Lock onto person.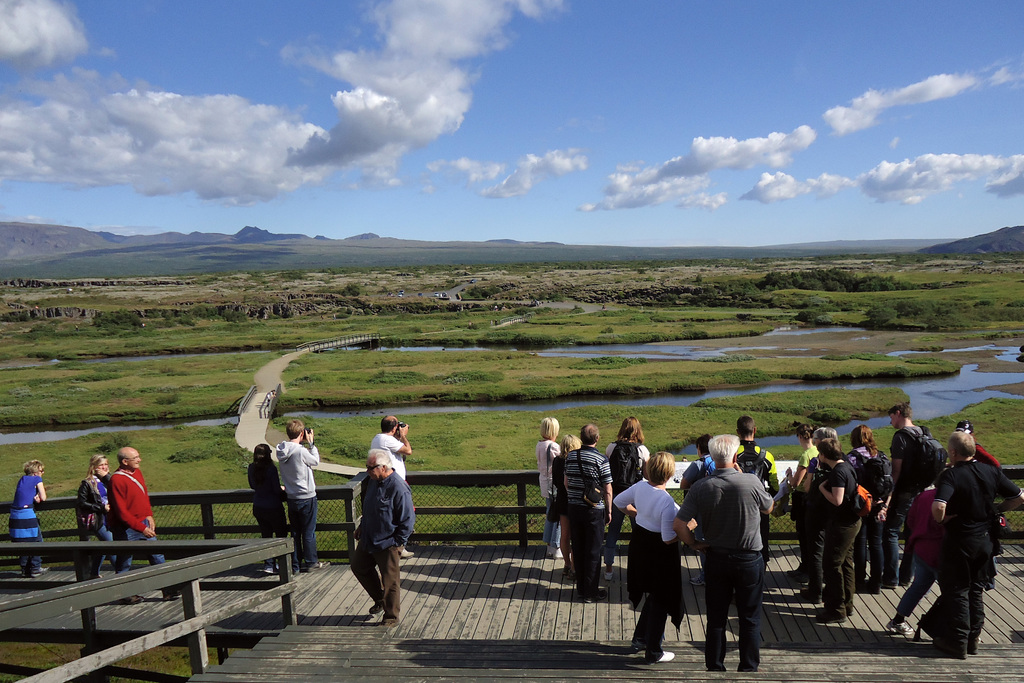
Locked: BBox(6, 458, 50, 580).
